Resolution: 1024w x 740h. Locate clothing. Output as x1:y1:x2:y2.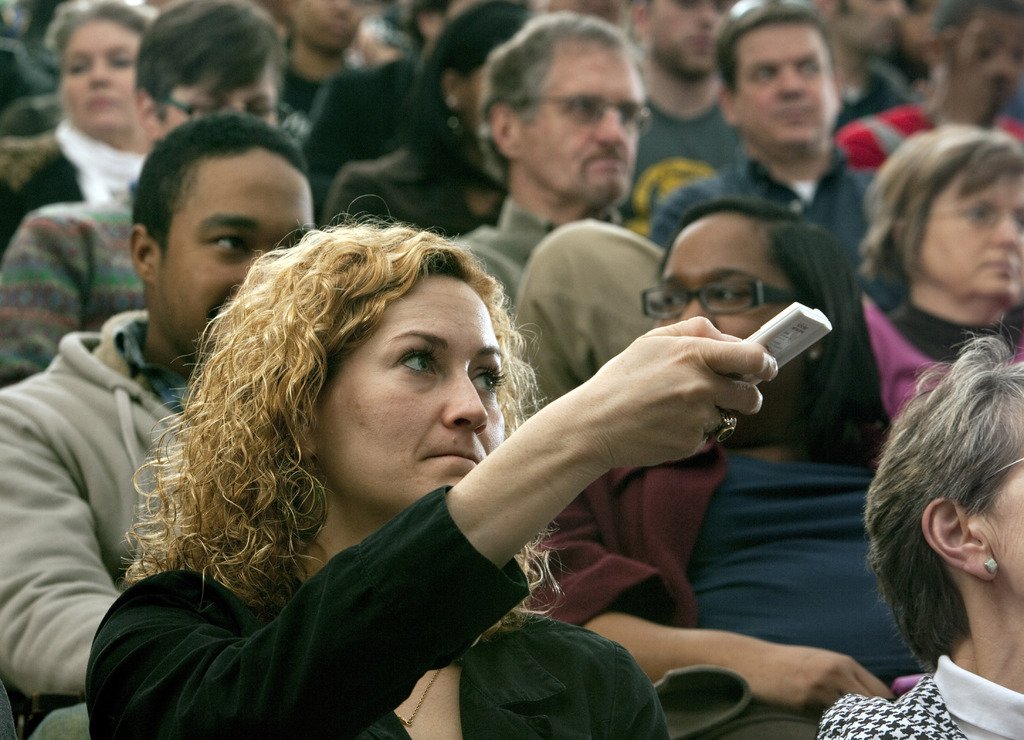
10:259:145:712.
